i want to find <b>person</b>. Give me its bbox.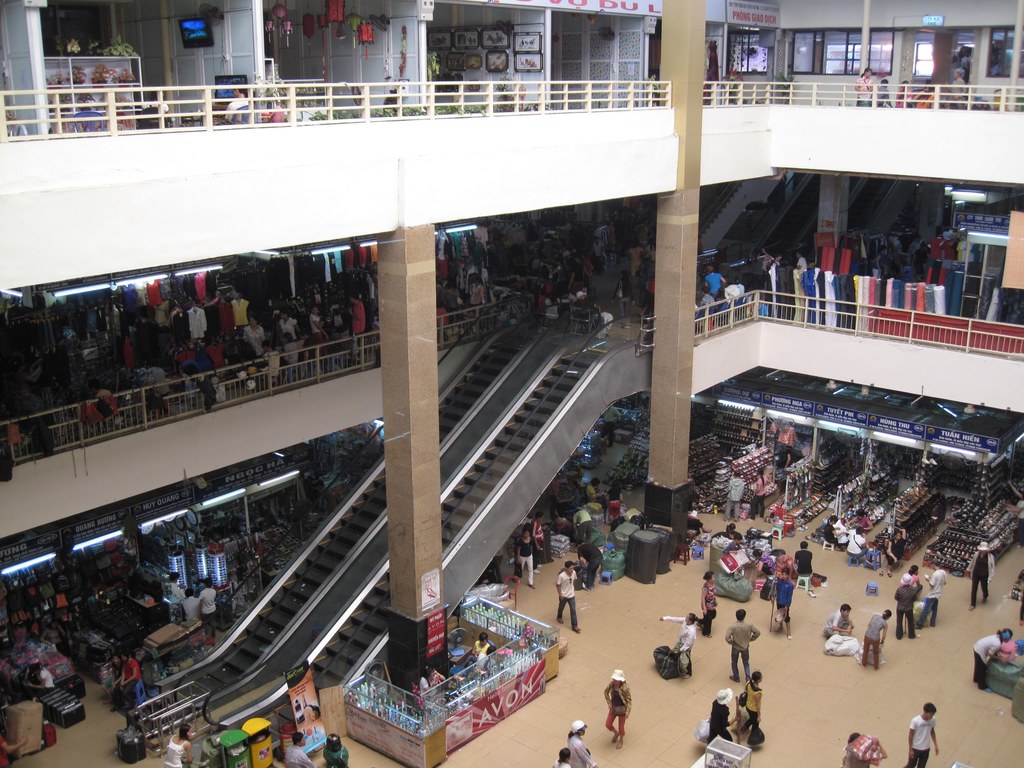
locate(324, 735, 351, 767).
